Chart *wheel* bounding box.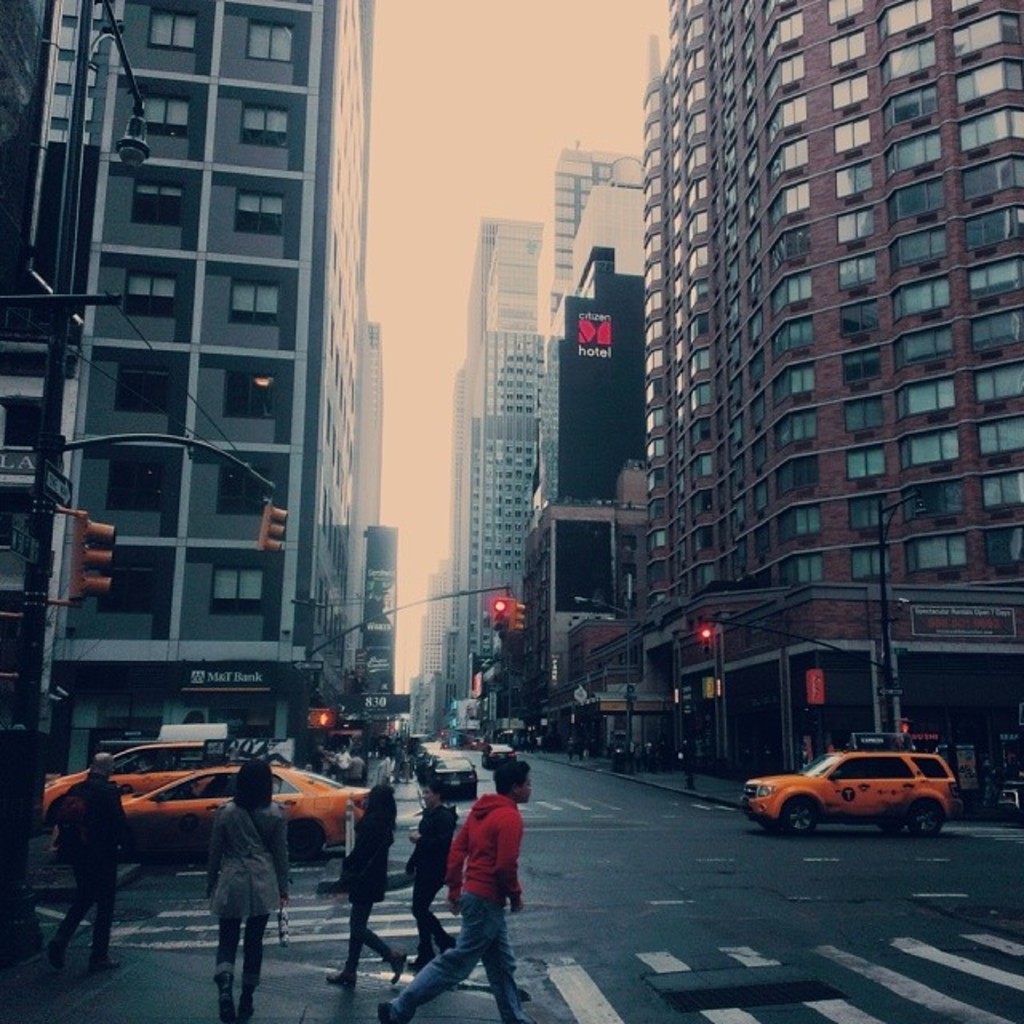
Charted: 288/826/326/867.
